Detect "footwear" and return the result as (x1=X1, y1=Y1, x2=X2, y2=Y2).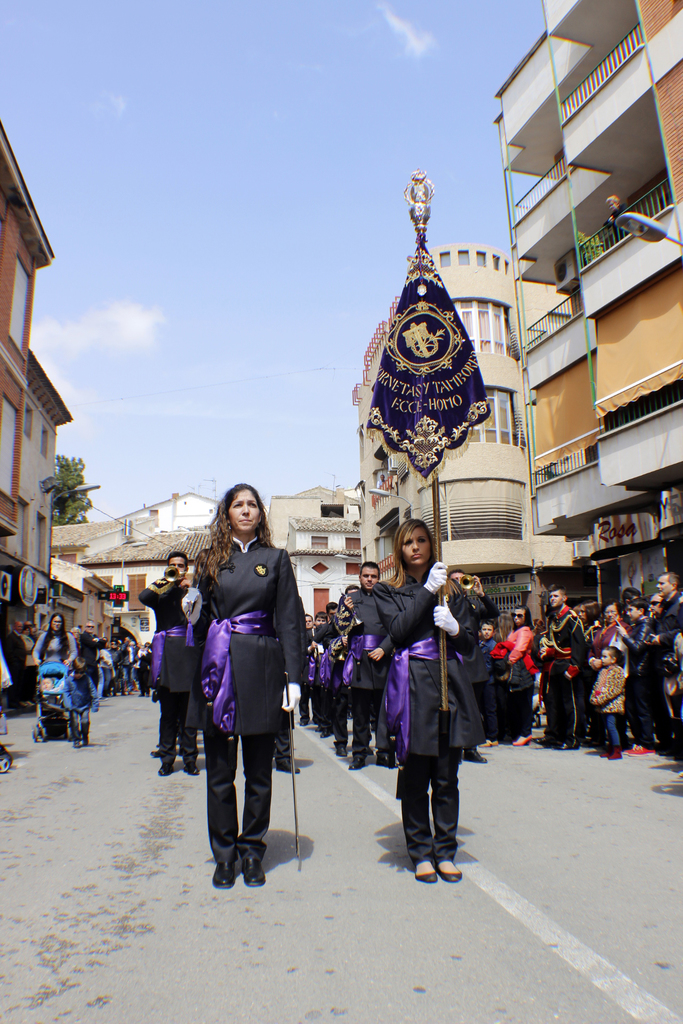
(x1=336, y1=739, x2=344, y2=757).
